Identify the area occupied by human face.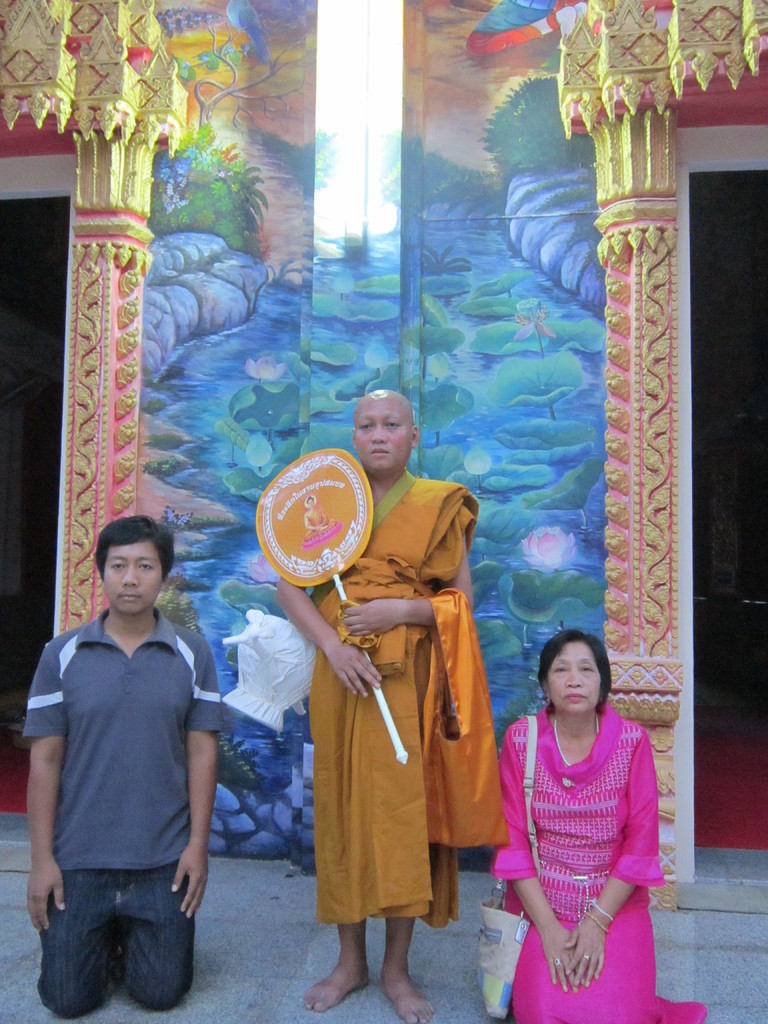
Area: bbox(100, 539, 163, 614).
